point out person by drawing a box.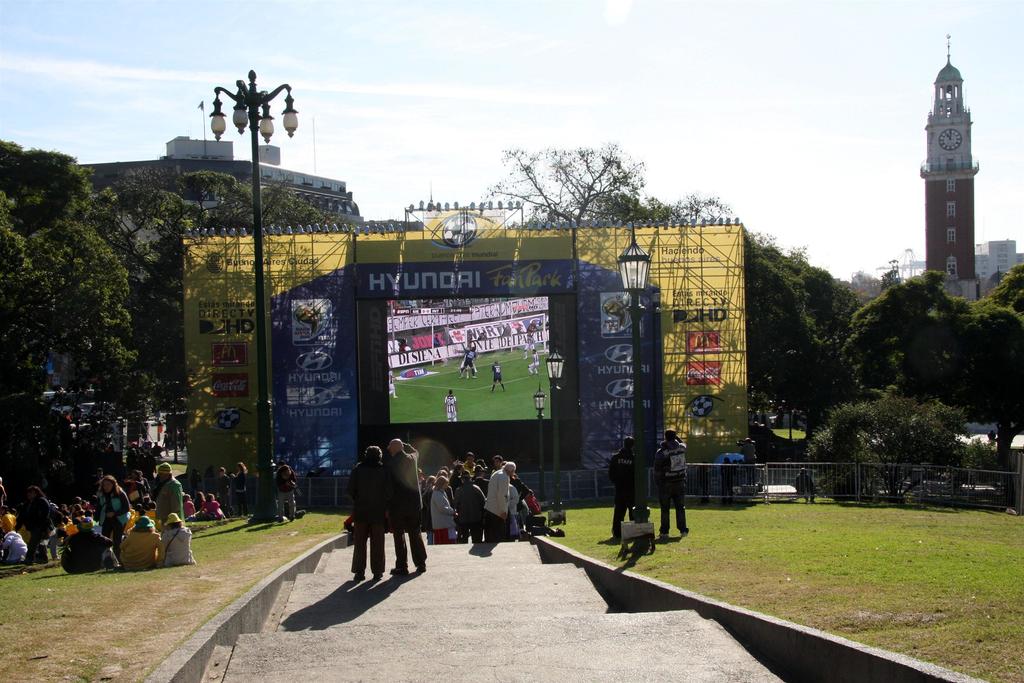
x1=459 y1=345 x2=479 y2=376.
